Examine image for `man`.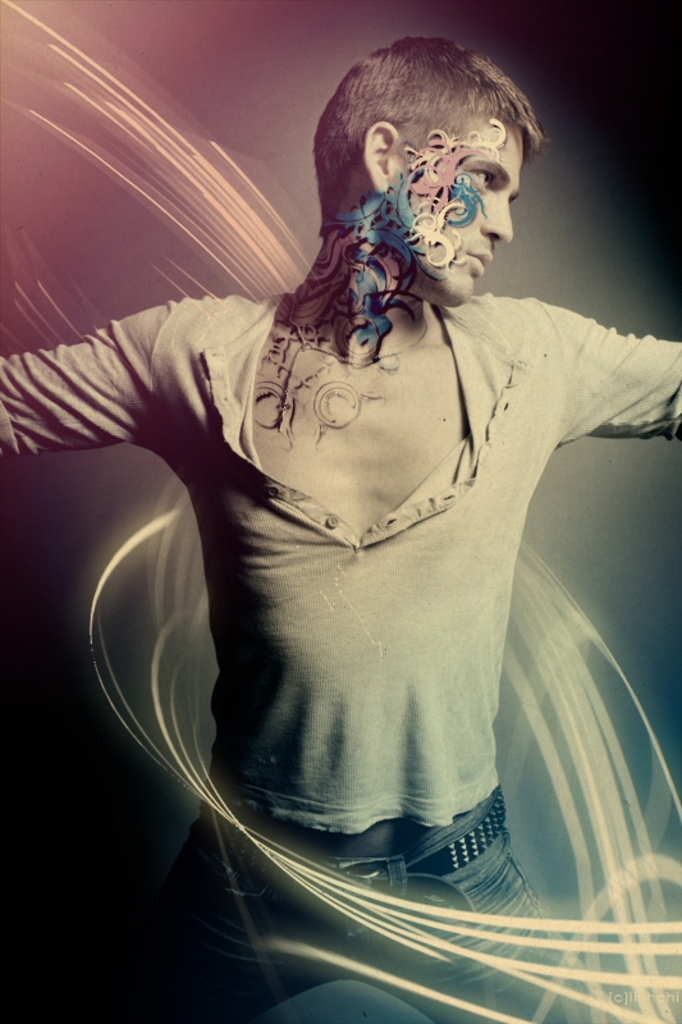
Examination result: locate(49, 68, 653, 936).
